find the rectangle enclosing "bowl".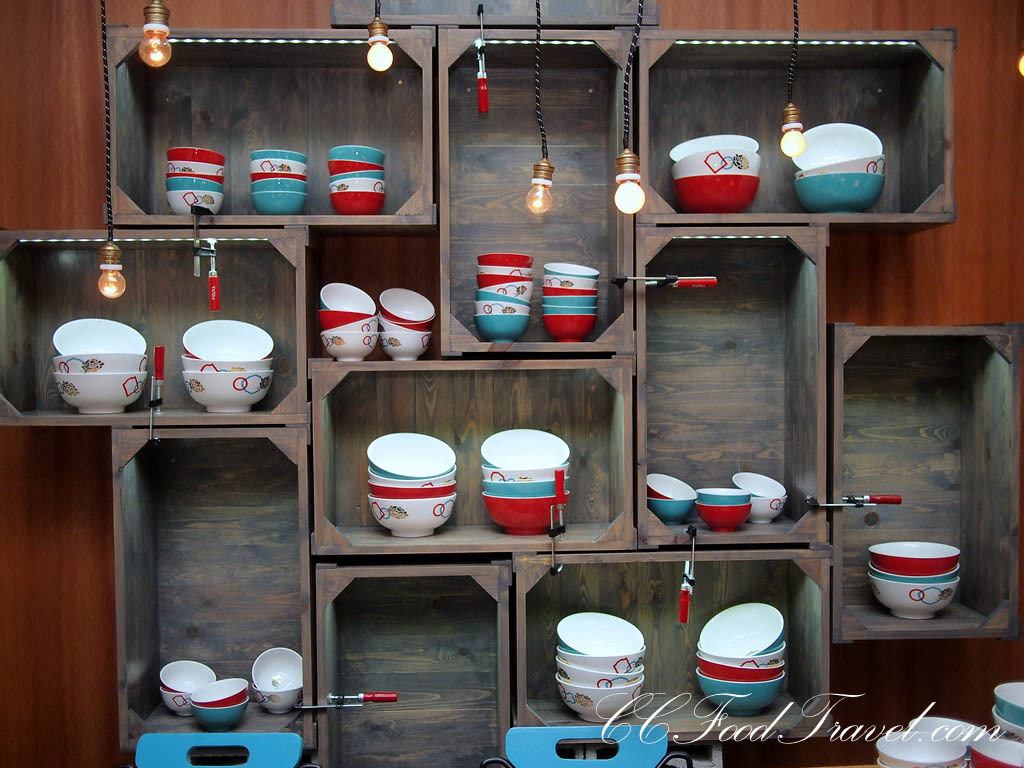
(left=879, top=755, right=965, bottom=766).
